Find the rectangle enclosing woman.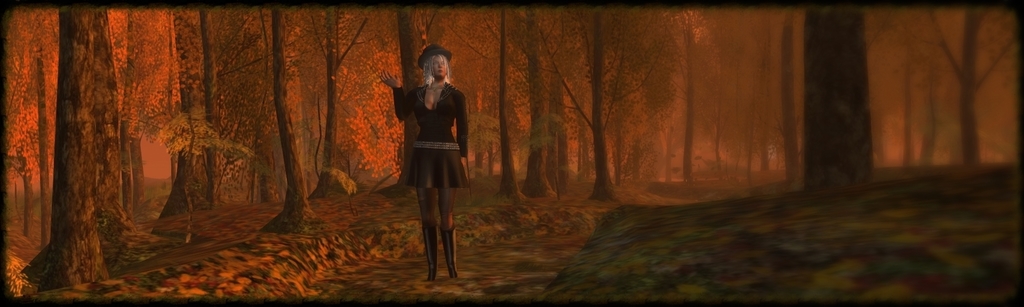
box(390, 44, 466, 265).
